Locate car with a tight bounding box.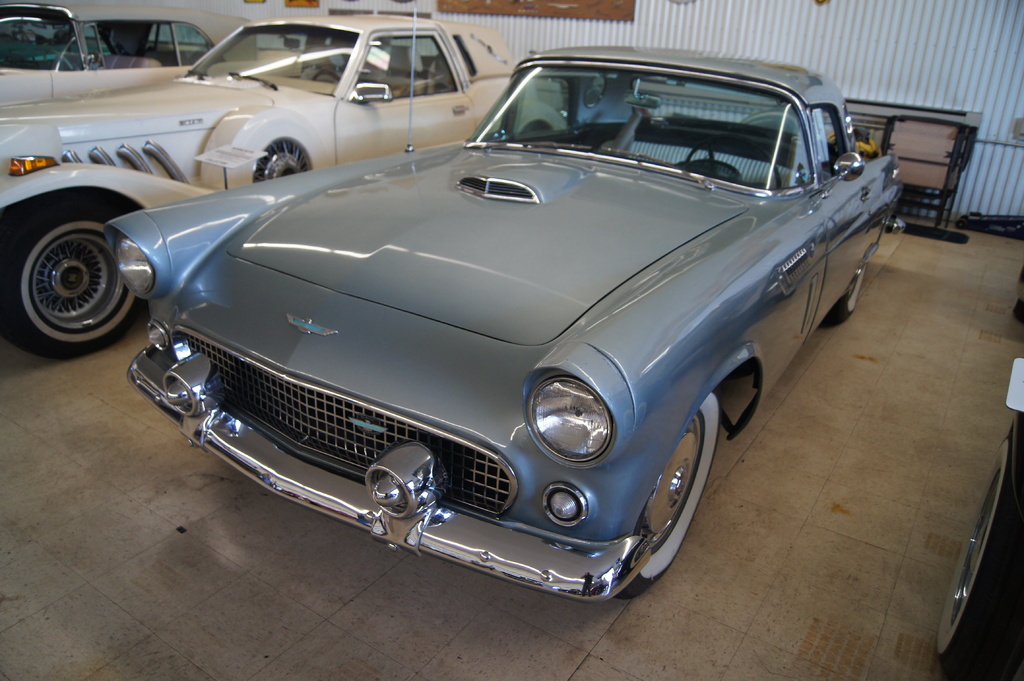
936:261:1023:680.
